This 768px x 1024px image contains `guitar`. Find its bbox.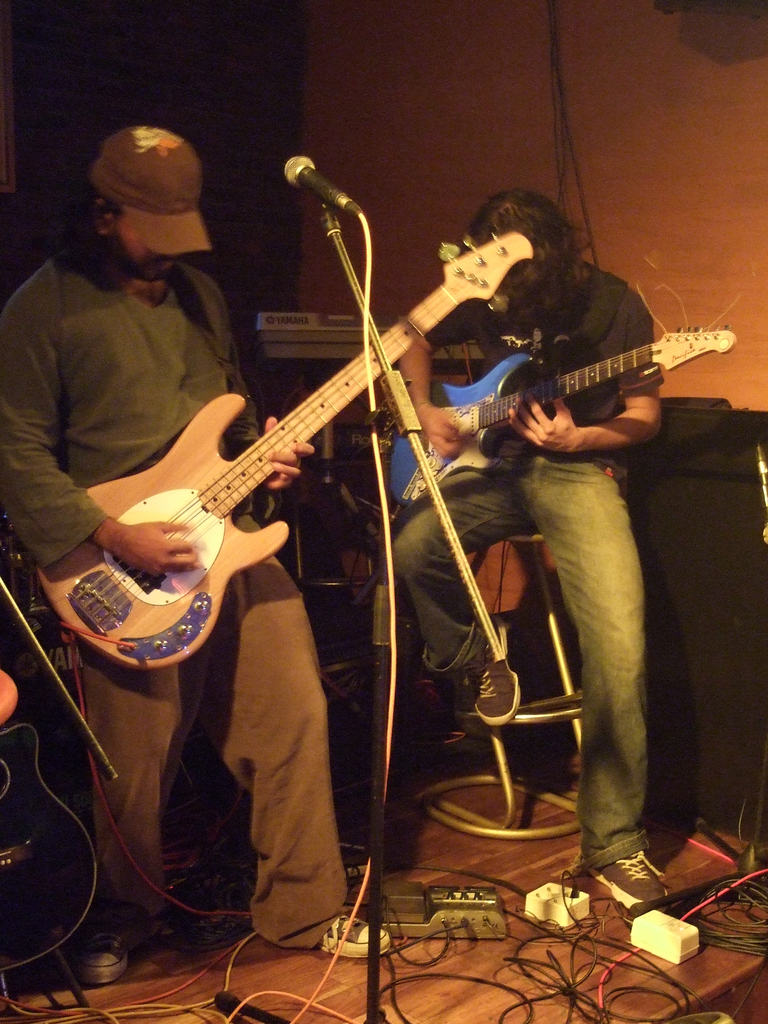
392 340 747 531.
